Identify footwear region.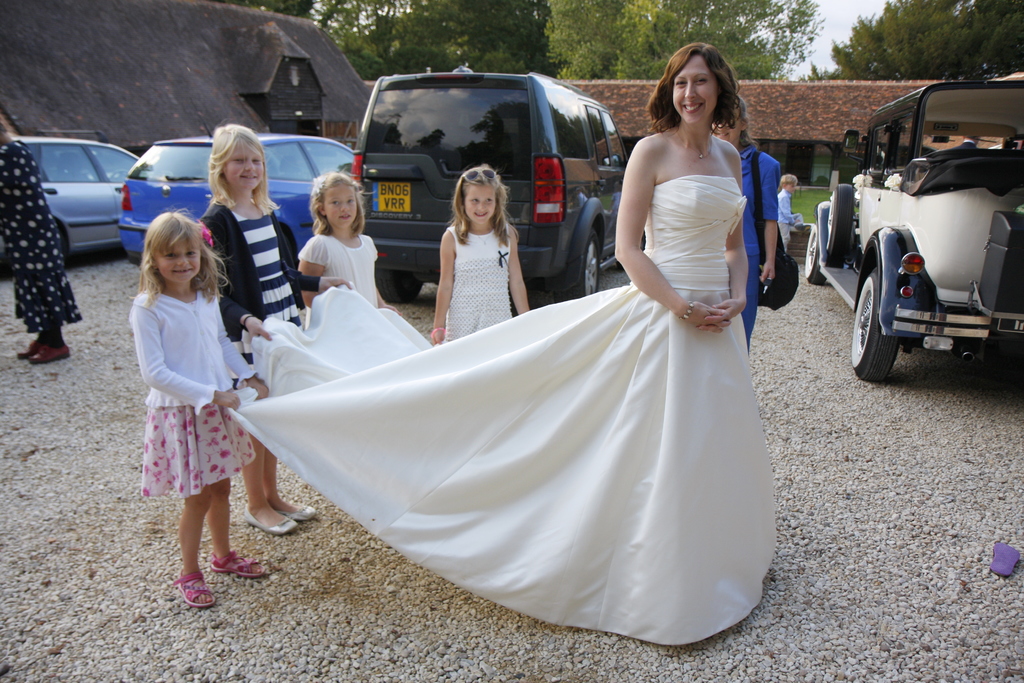
Region: box(240, 494, 298, 537).
